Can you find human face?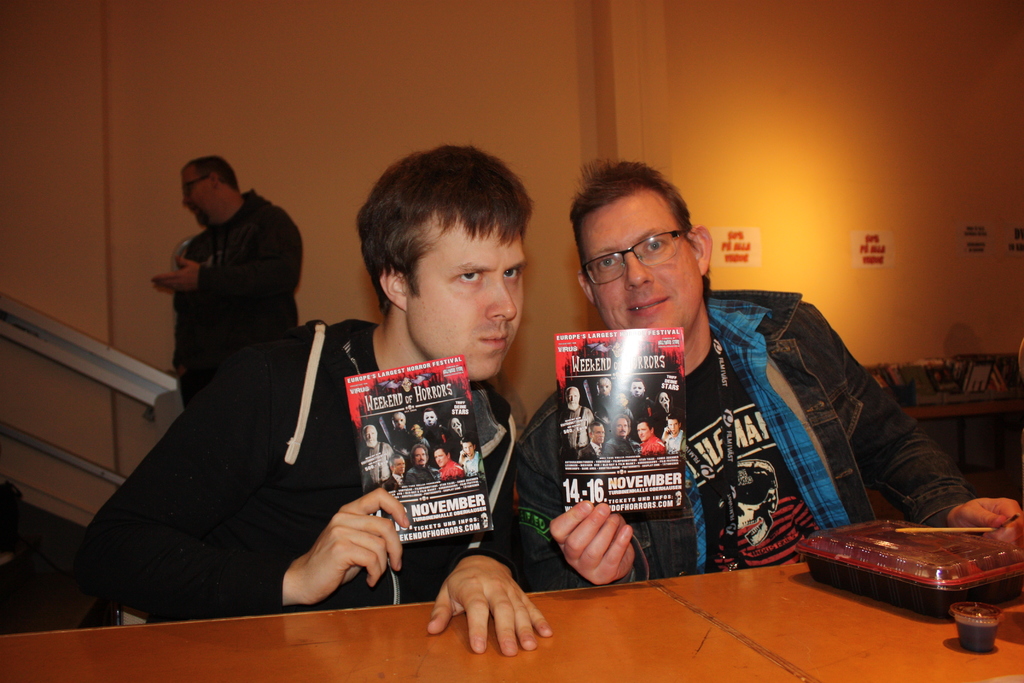
Yes, bounding box: box=[411, 426, 422, 439].
